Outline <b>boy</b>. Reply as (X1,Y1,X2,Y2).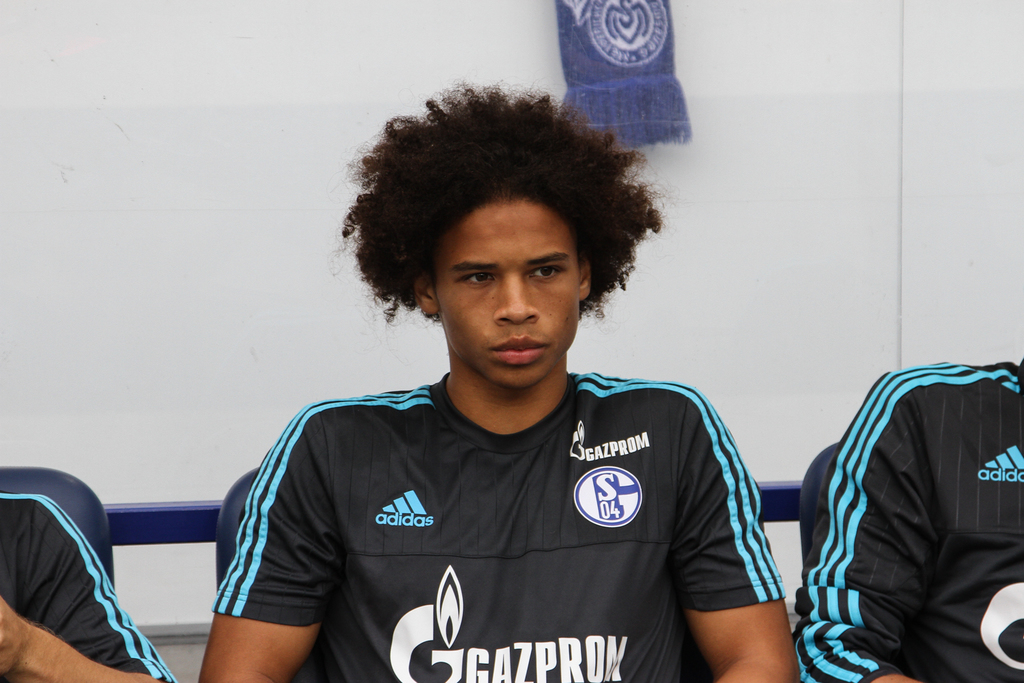
(195,82,799,682).
